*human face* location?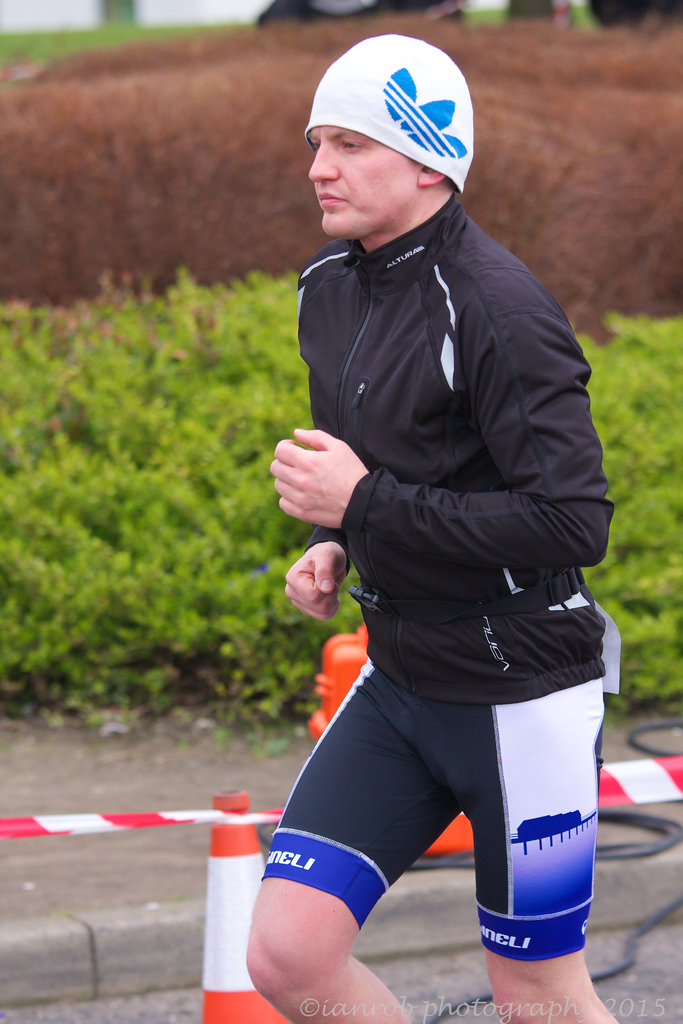
l=304, t=124, r=421, b=239
